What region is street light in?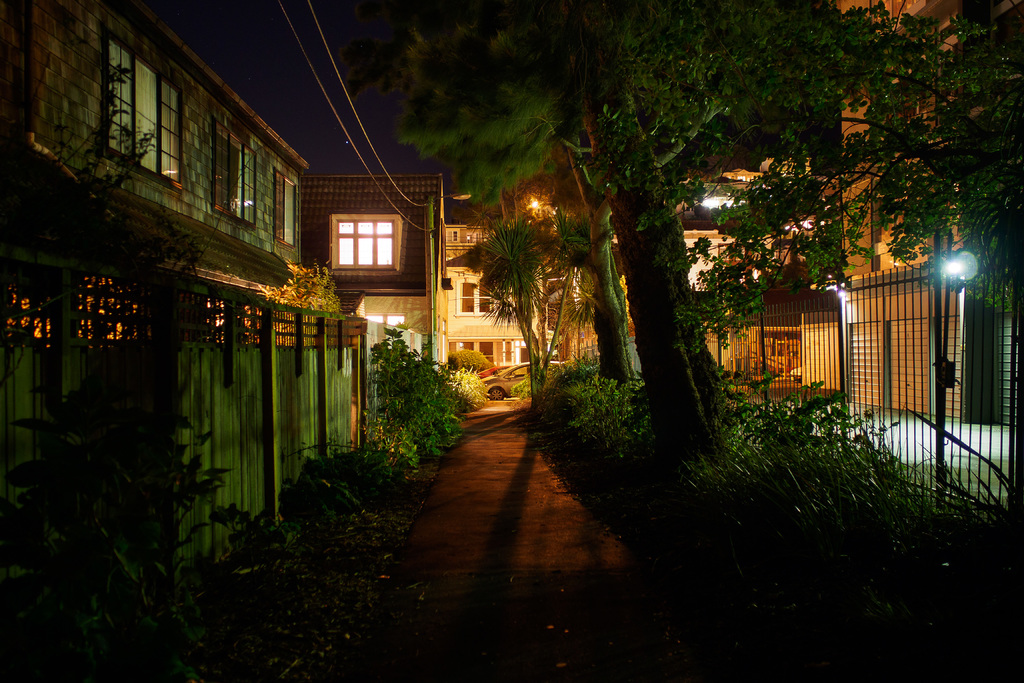
box=[920, 219, 982, 510].
